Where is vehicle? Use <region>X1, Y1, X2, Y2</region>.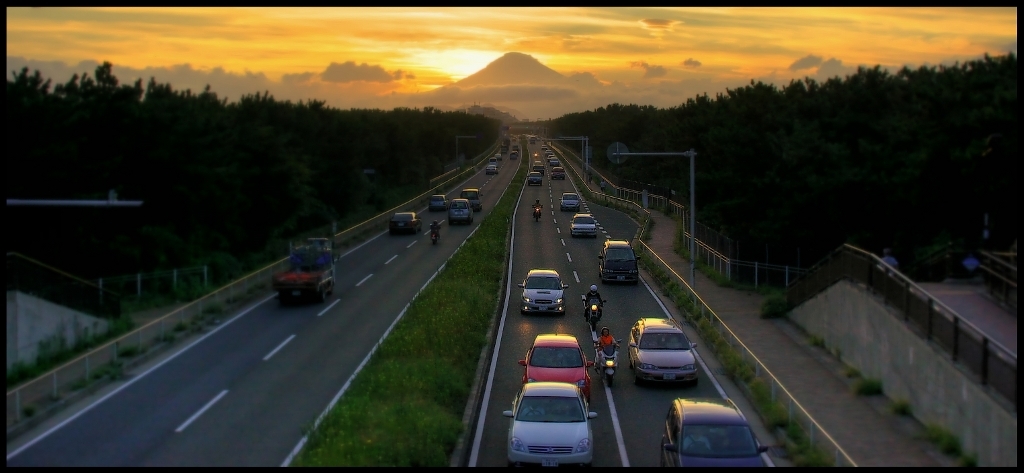
<region>549, 166, 565, 181</region>.
